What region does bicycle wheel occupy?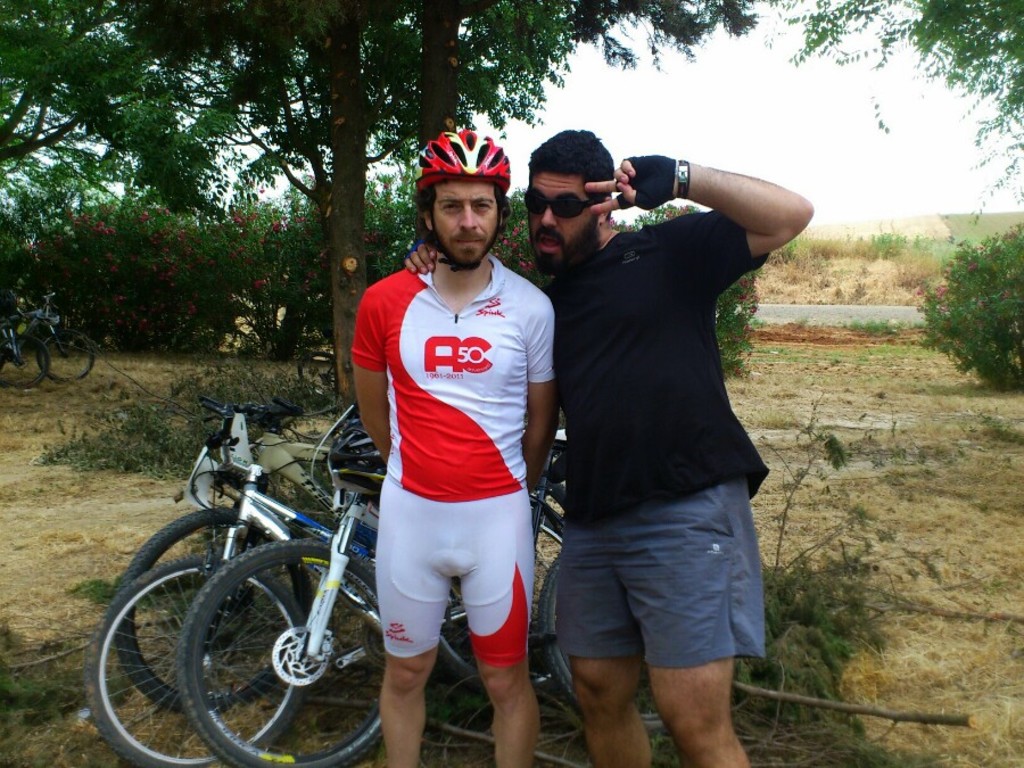
<box>540,558,699,741</box>.
